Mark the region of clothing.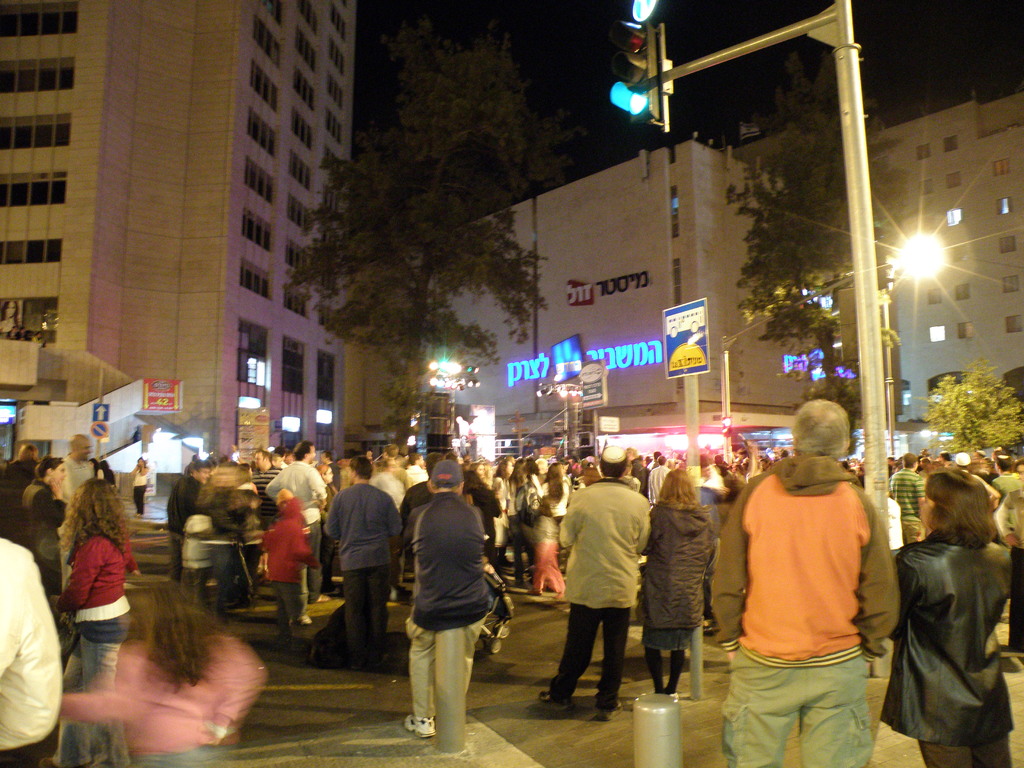
Region: 996/470/1020/544.
